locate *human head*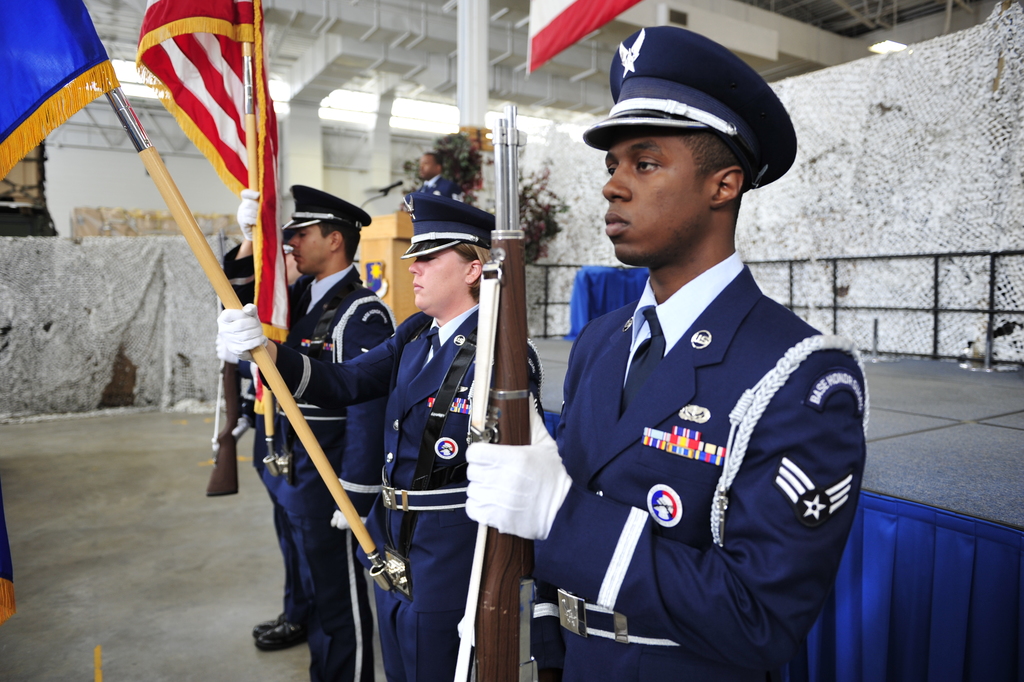
[left=396, top=191, right=494, bottom=316]
